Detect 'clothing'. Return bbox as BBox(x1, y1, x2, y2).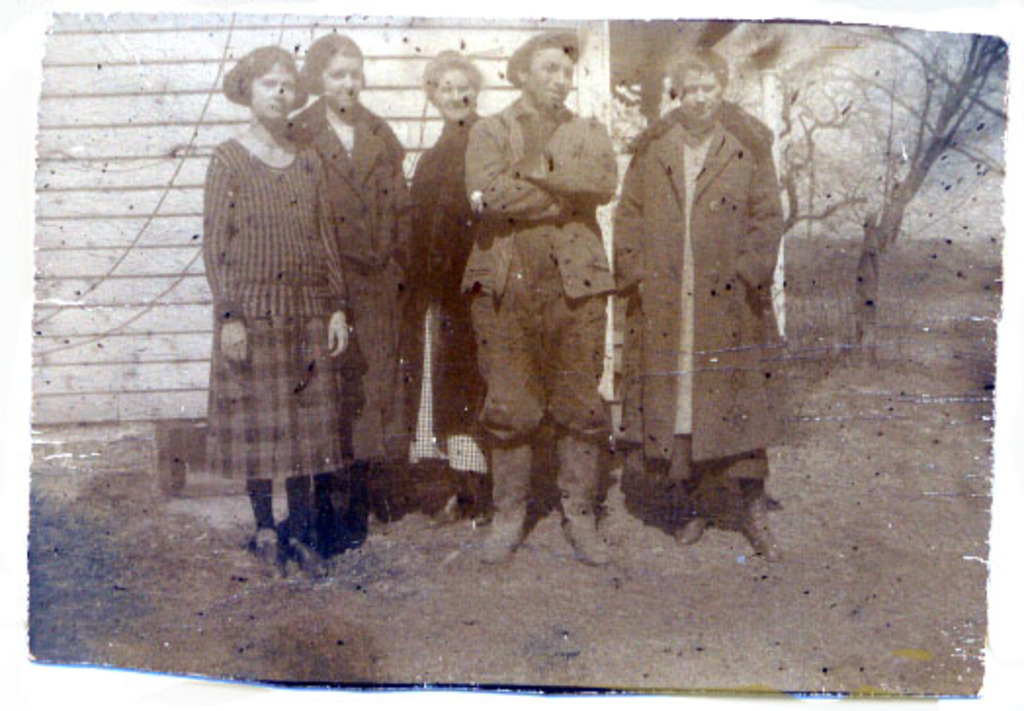
BBox(598, 113, 786, 512).
